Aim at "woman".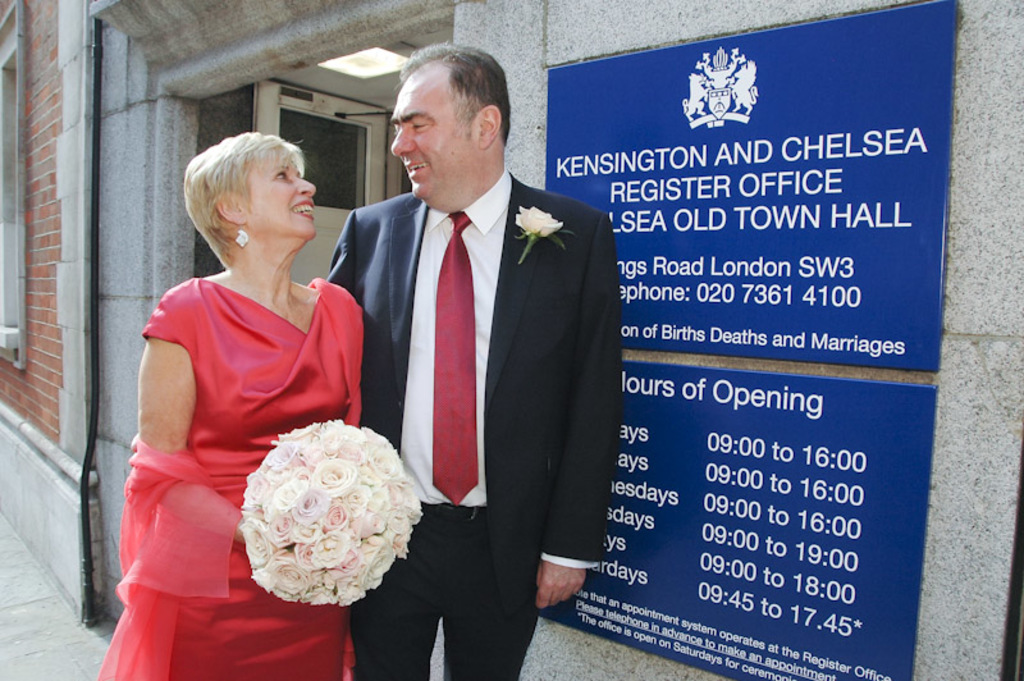
Aimed at Rect(113, 109, 375, 667).
